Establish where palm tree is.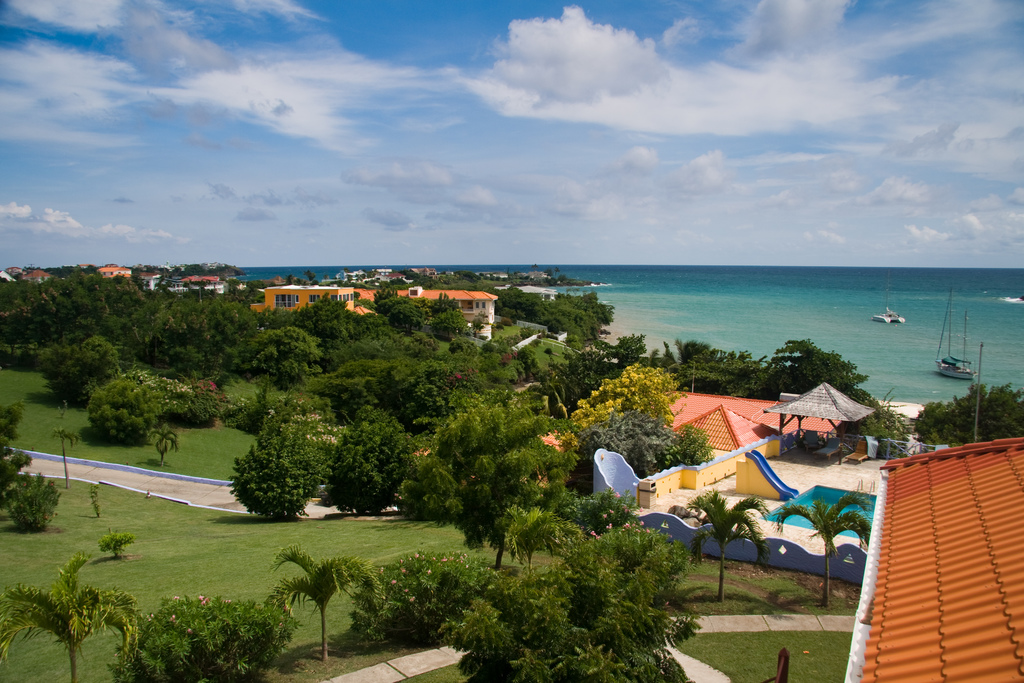
Established at bbox(247, 550, 381, 679).
